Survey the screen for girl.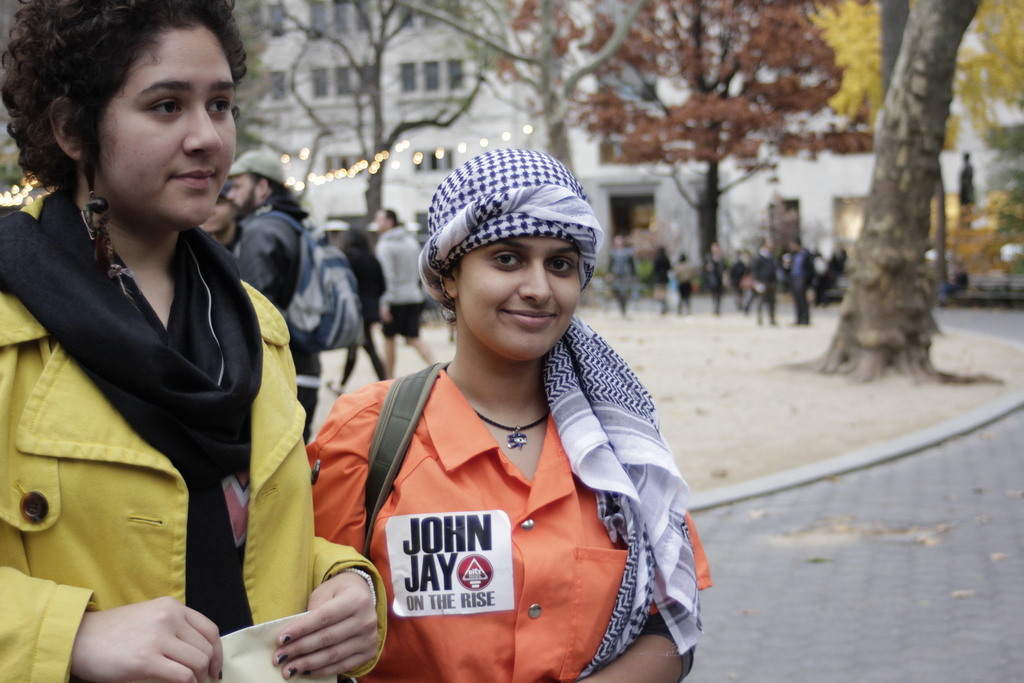
Survey found: 303,150,713,682.
